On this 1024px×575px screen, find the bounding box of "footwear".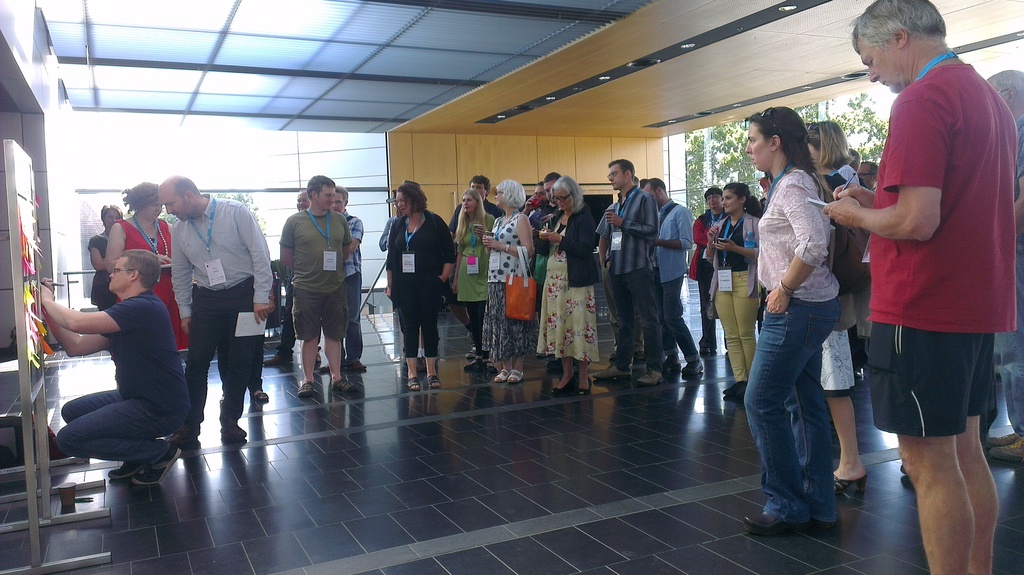
Bounding box: bbox=(505, 369, 526, 383).
